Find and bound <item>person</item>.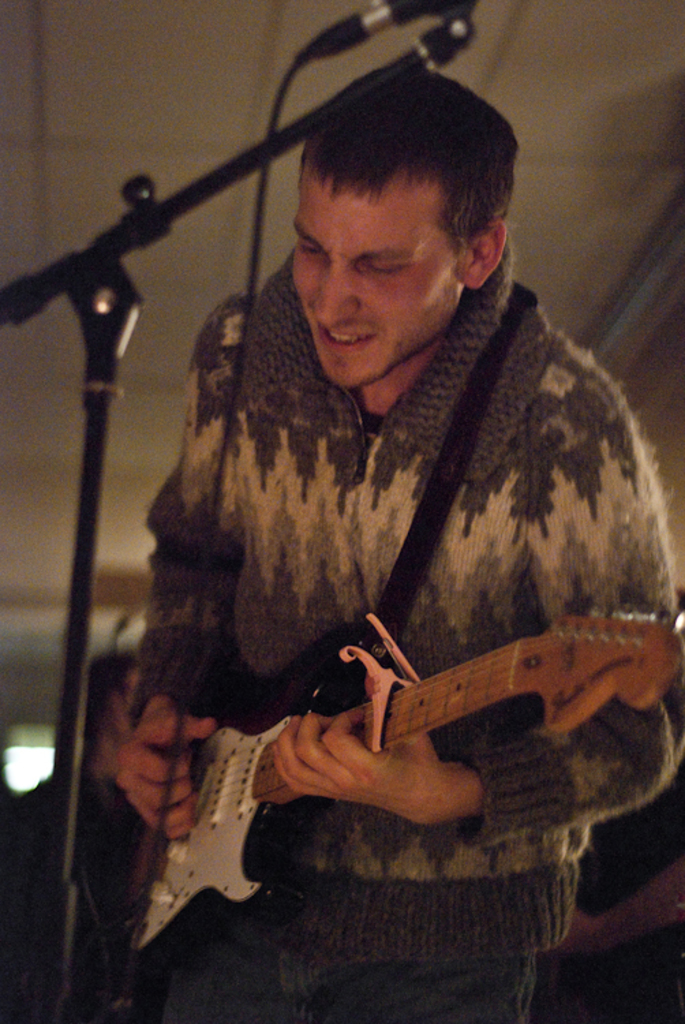
Bound: select_region(104, 61, 684, 1006).
